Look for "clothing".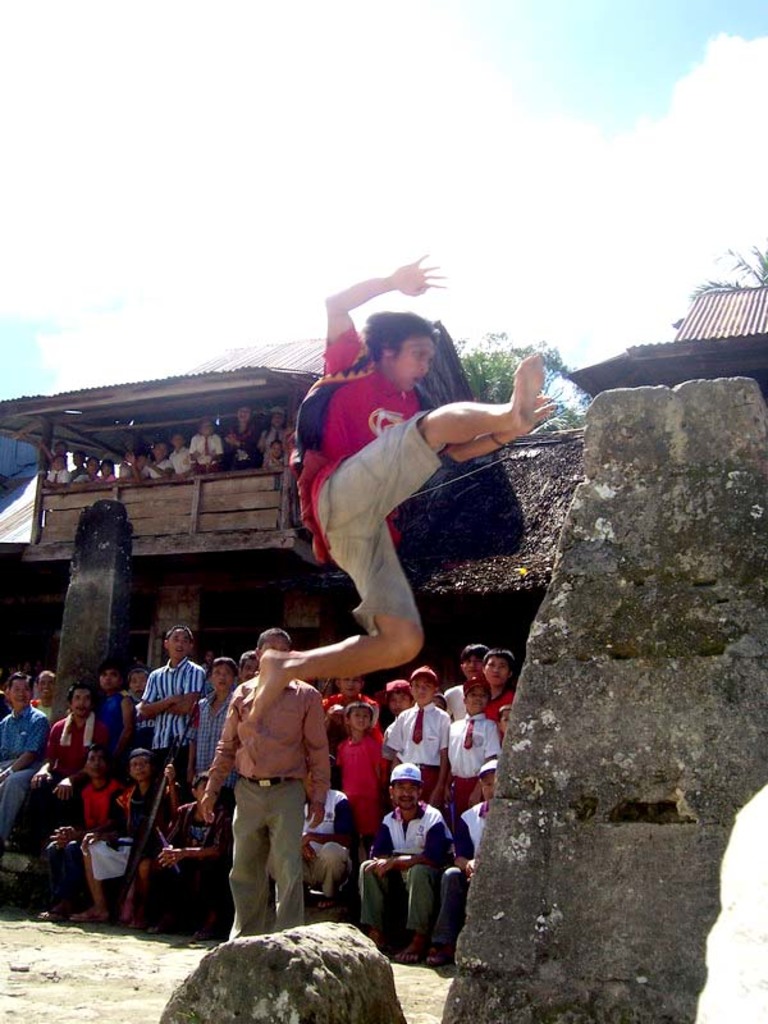
Found: (left=333, top=696, right=385, bottom=832).
